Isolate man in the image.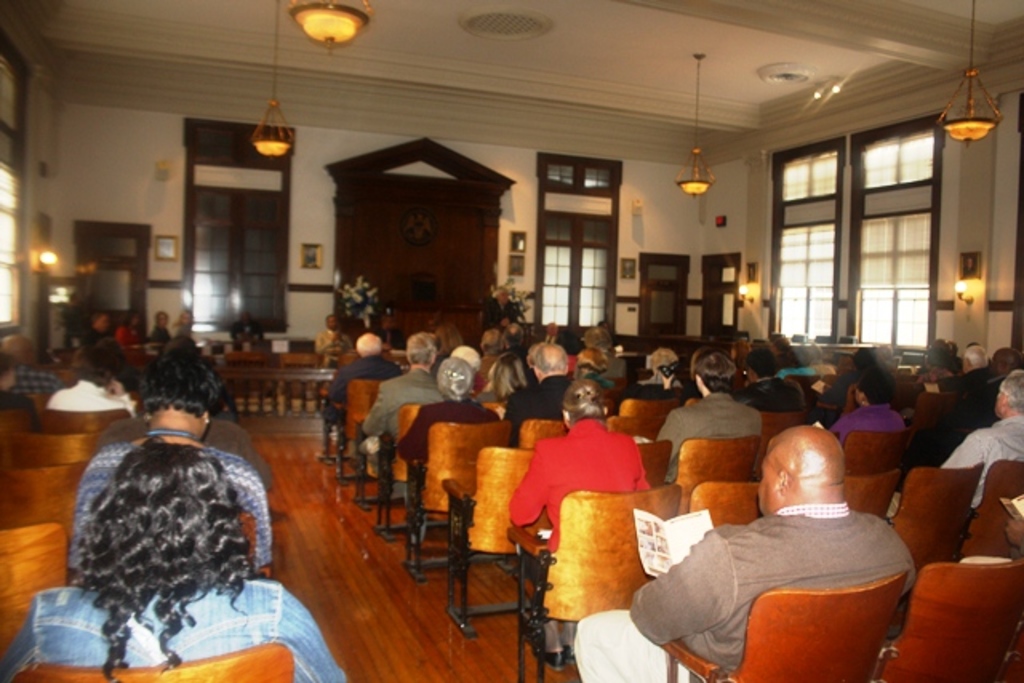
Isolated region: box=[509, 377, 646, 657].
